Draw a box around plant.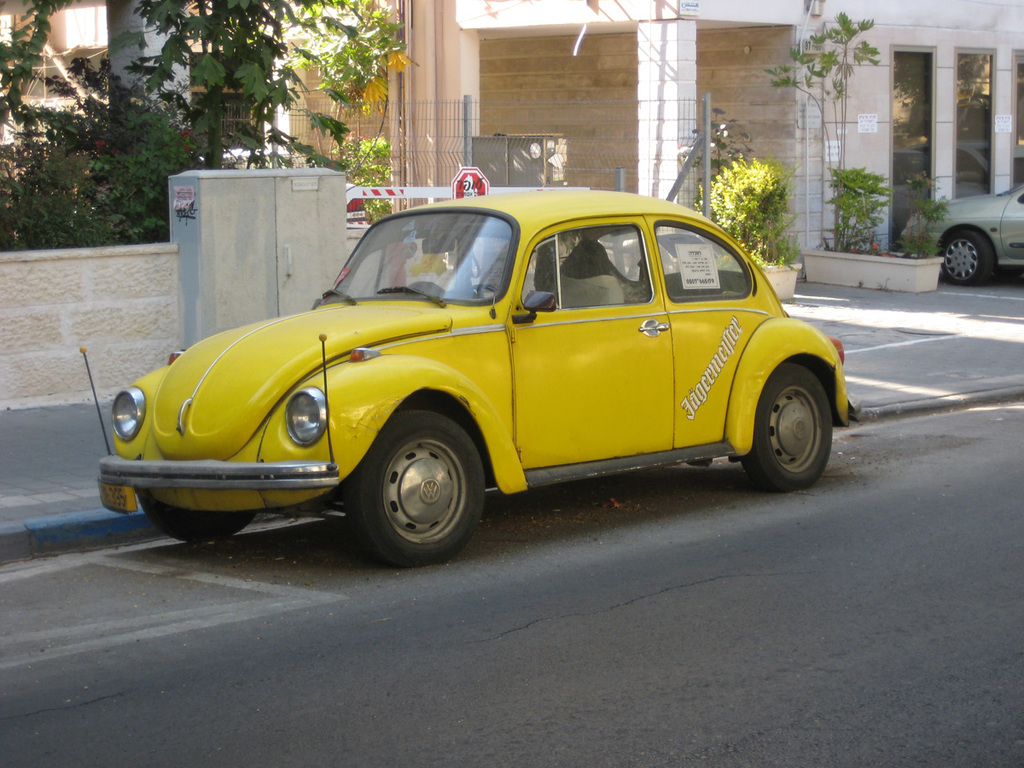
Rect(327, 124, 391, 239).
